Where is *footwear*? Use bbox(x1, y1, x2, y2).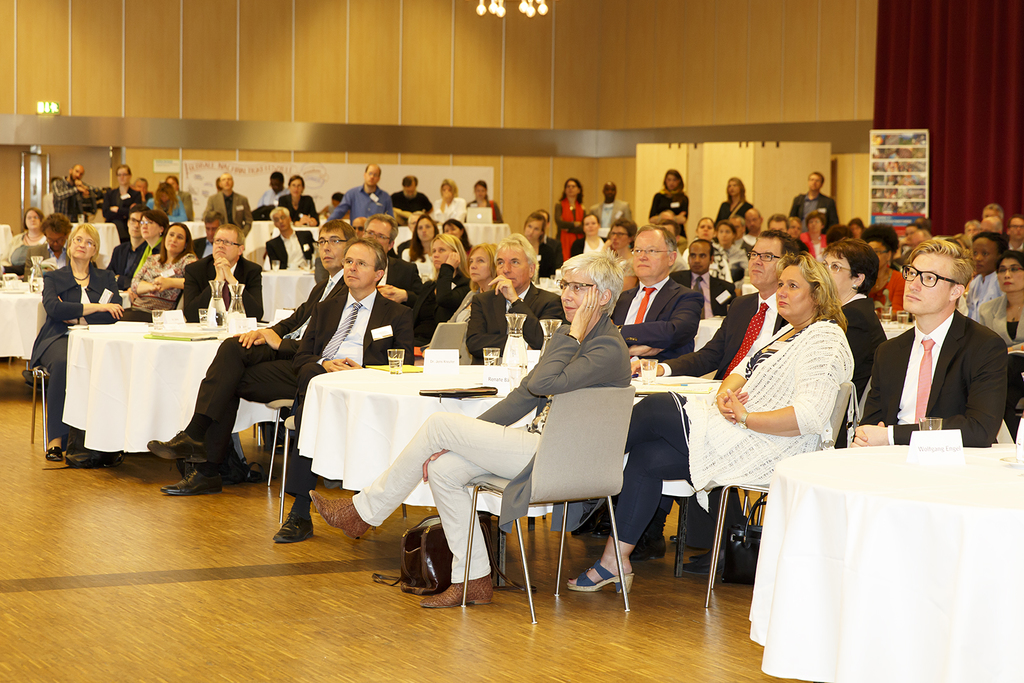
bbox(560, 554, 633, 600).
